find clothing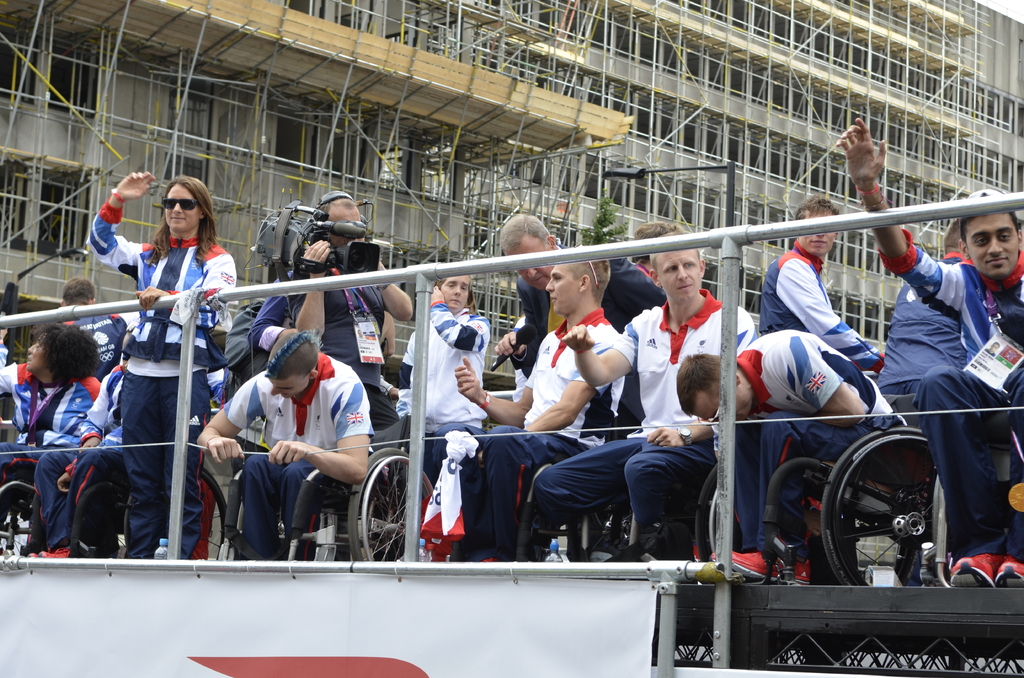
[289, 252, 404, 437]
